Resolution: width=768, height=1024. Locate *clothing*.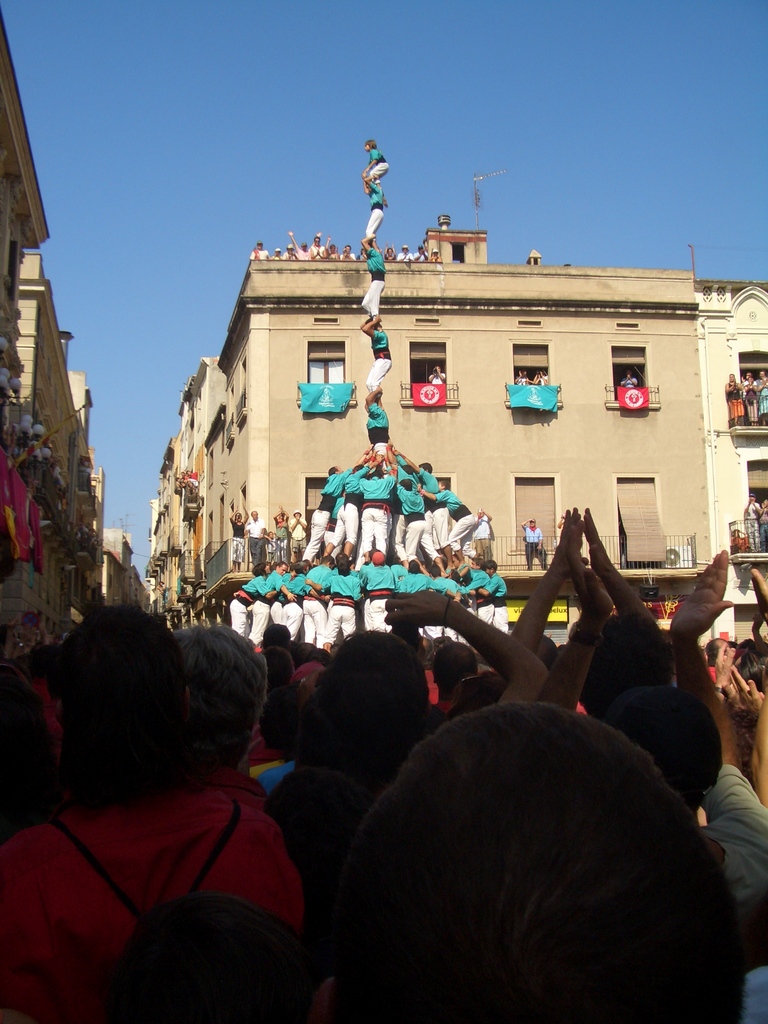
locate(366, 403, 392, 455).
